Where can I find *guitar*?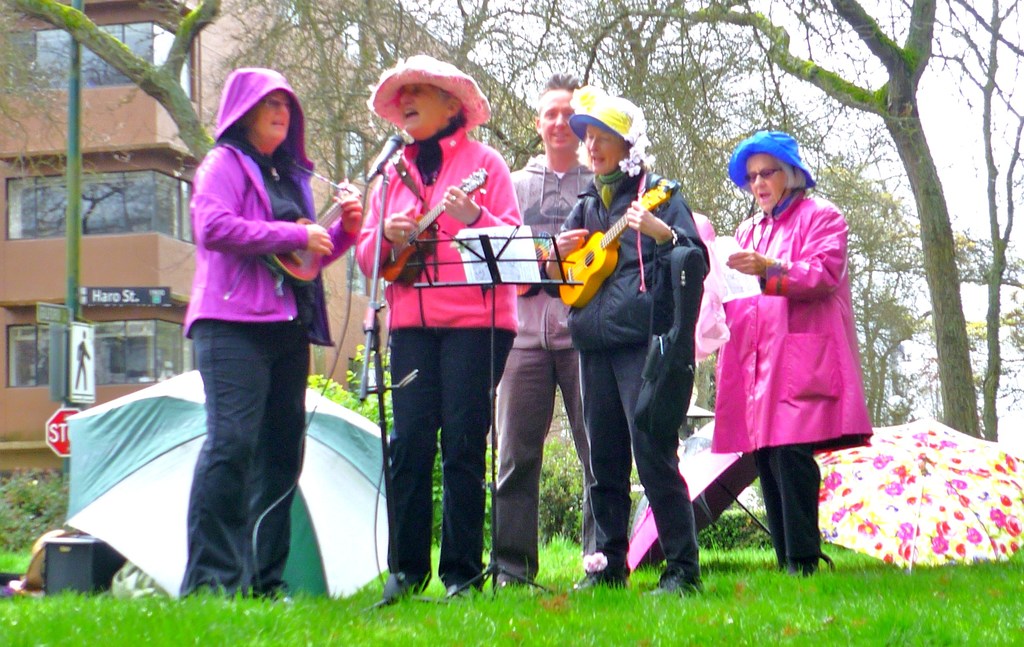
You can find it at l=254, t=176, r=356, b=295.
